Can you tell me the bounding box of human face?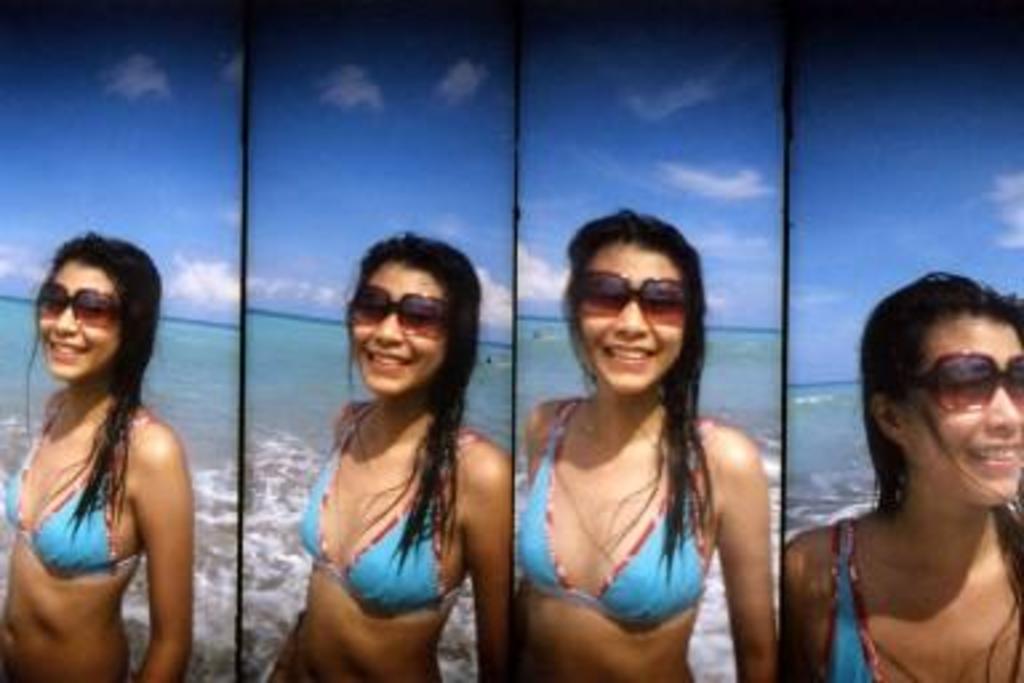
pyautogui.locateOnScreen(349, 259, 453, 392).
